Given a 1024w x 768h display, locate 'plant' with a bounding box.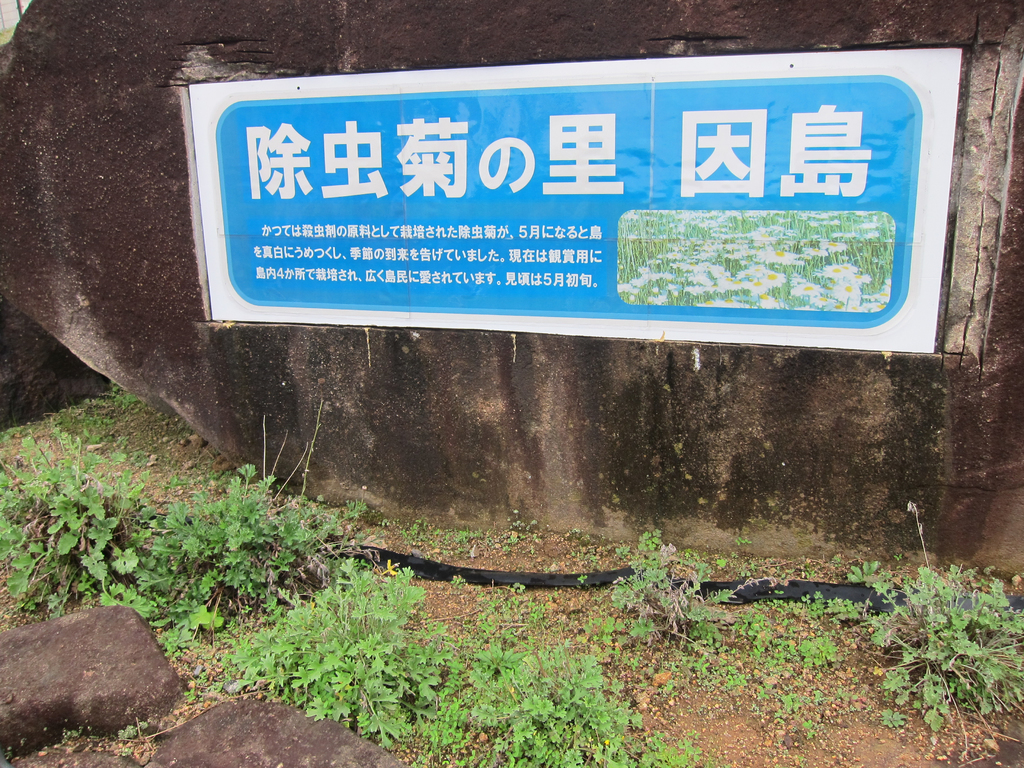
Located: x1=815, y1=685, x2=828, y2=701.
